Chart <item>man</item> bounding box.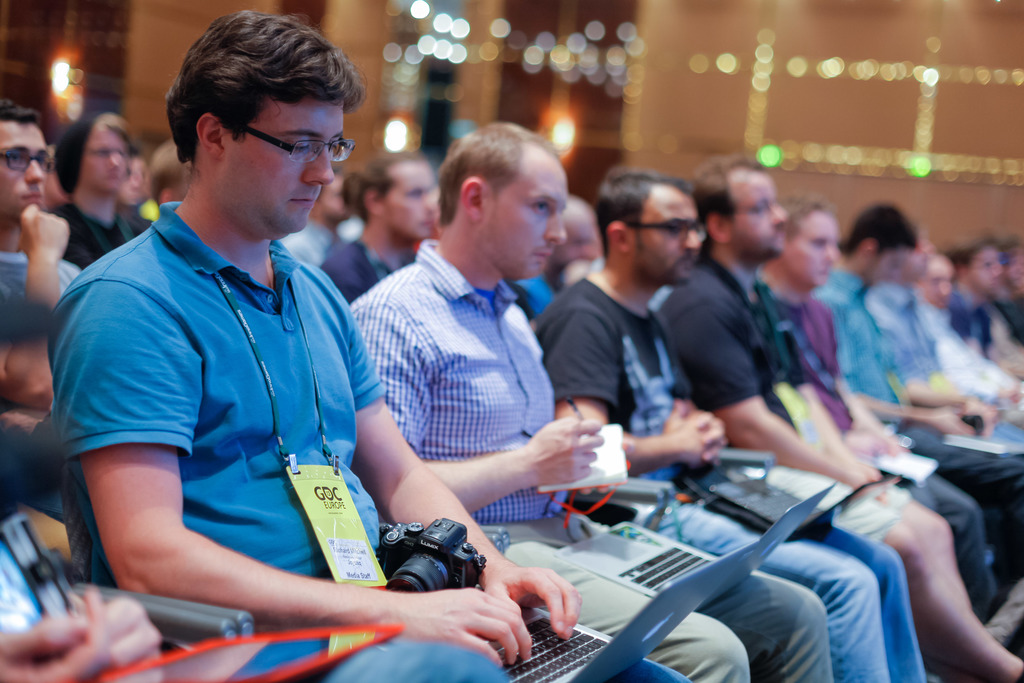
Charted: crop(318, 142, 447, 303).
